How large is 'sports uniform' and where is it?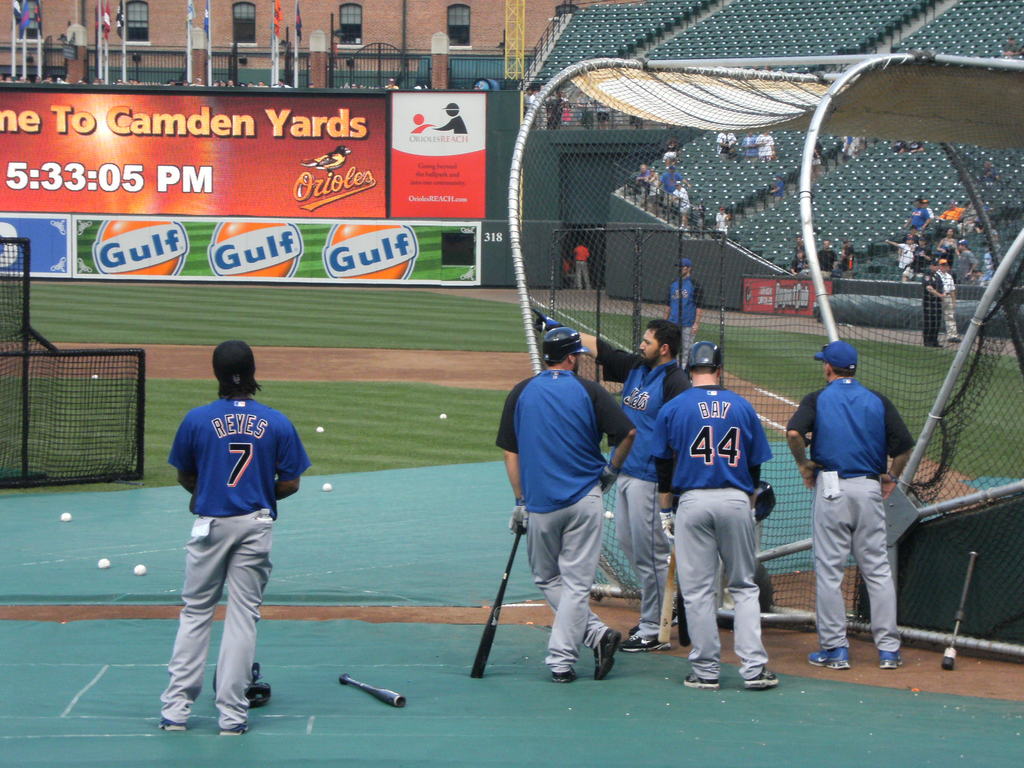
Bounding box: l=780, t=364, r=916, b=653.
